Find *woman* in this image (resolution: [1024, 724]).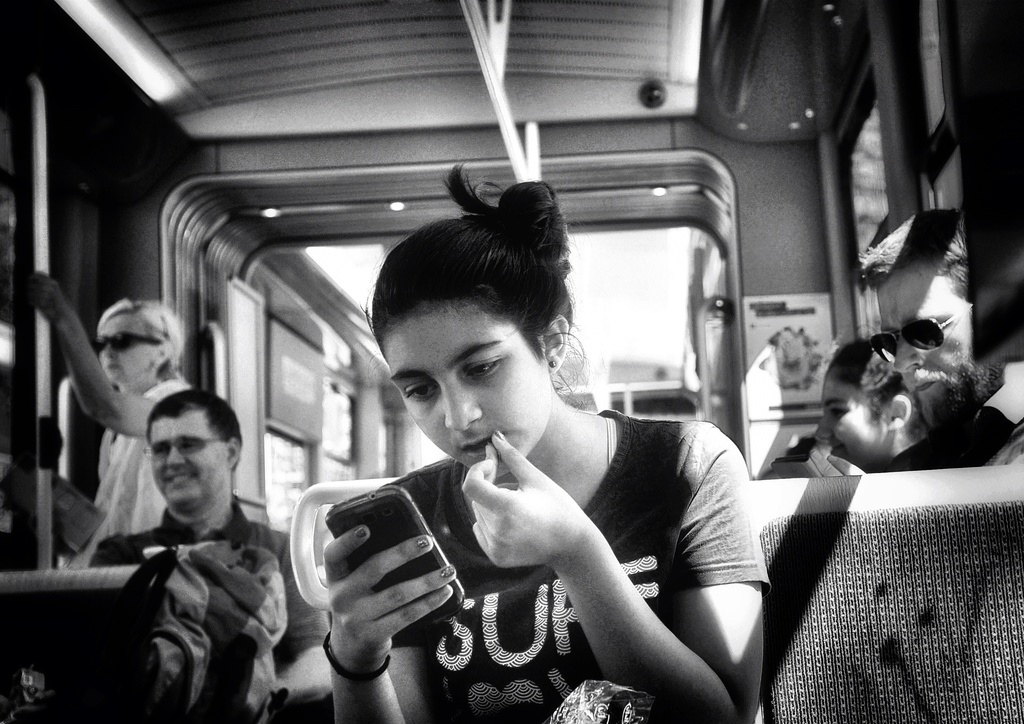
left=314, top=159, right=774, bottom=723.
